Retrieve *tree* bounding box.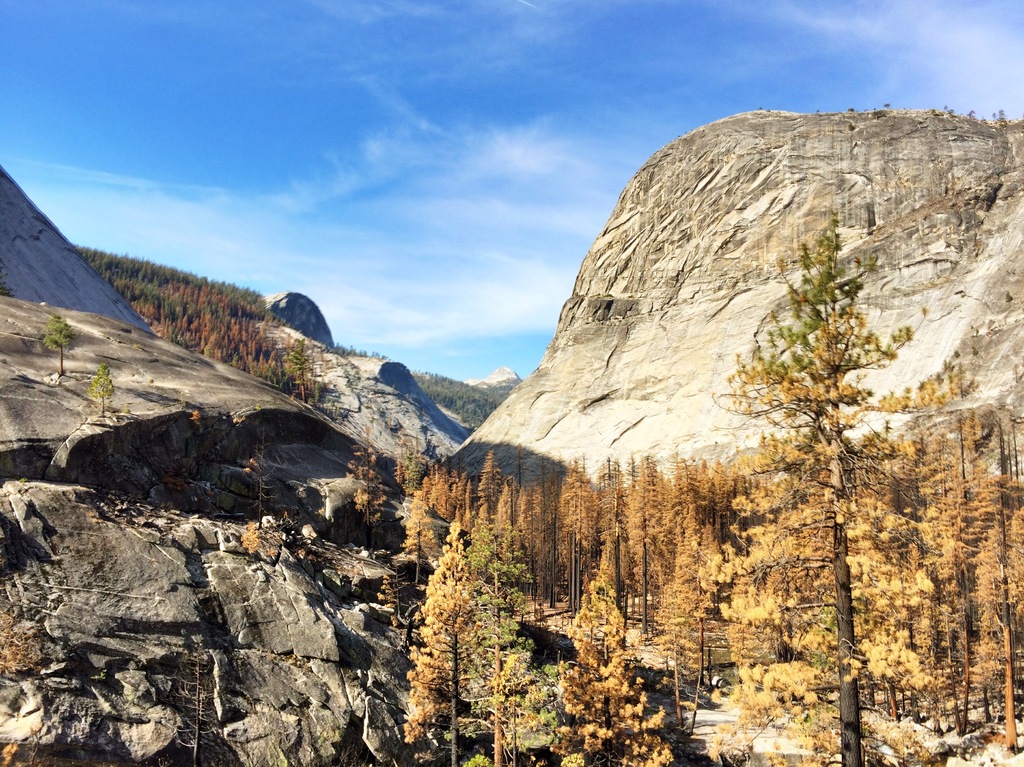
Bounding box: select_region(699, 224, 986, 764).
